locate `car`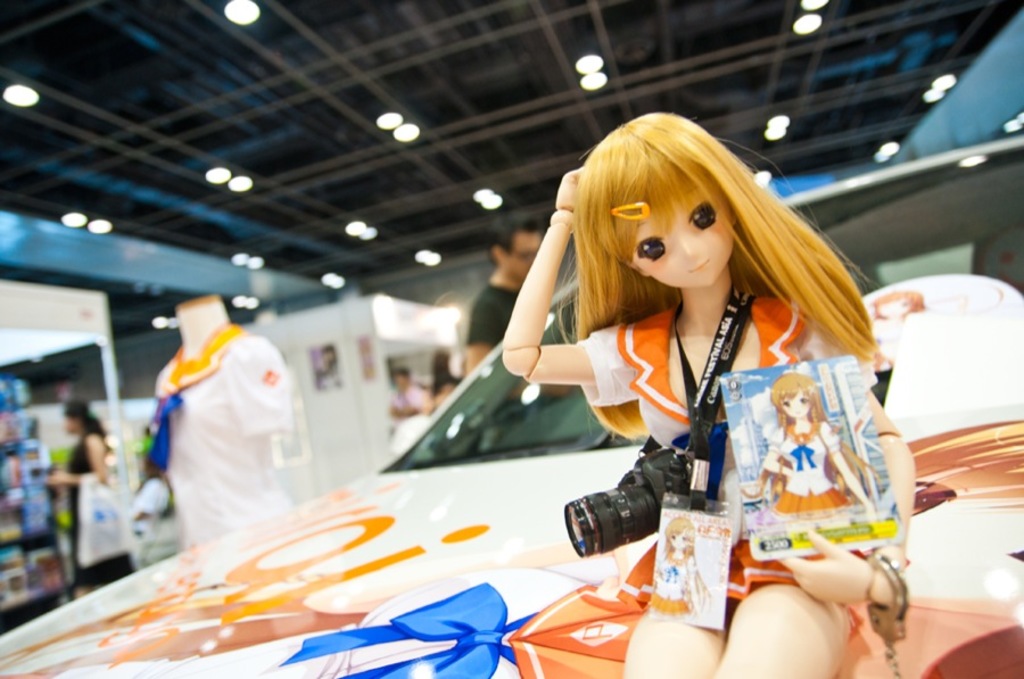
rect(0, 273, 1021, 678)
